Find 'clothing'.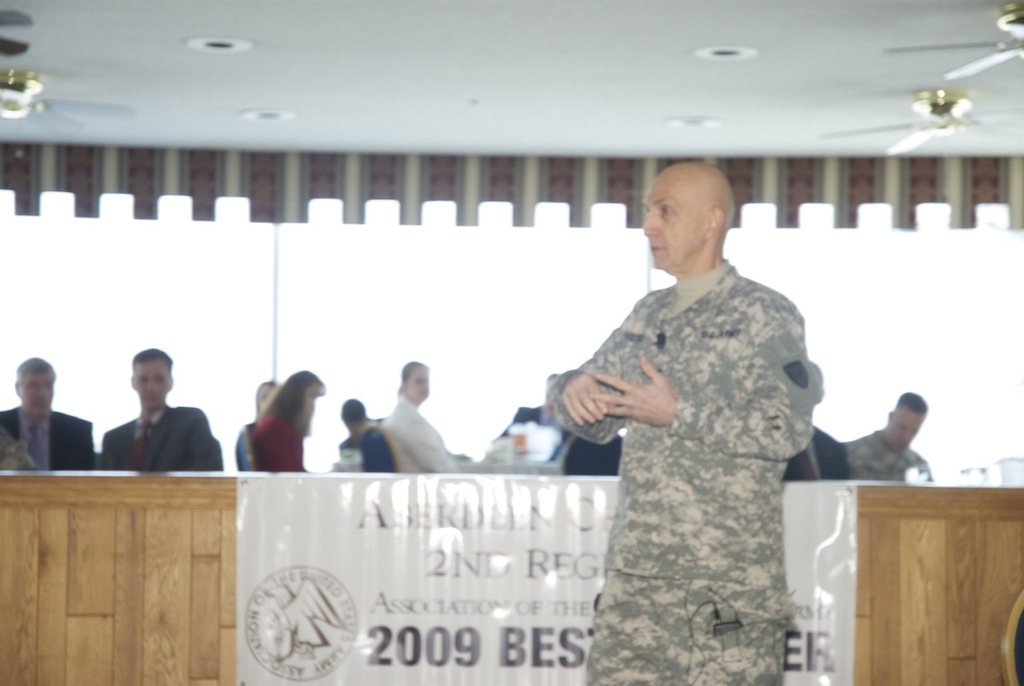
bbox=(550, 214, 845, 657).
